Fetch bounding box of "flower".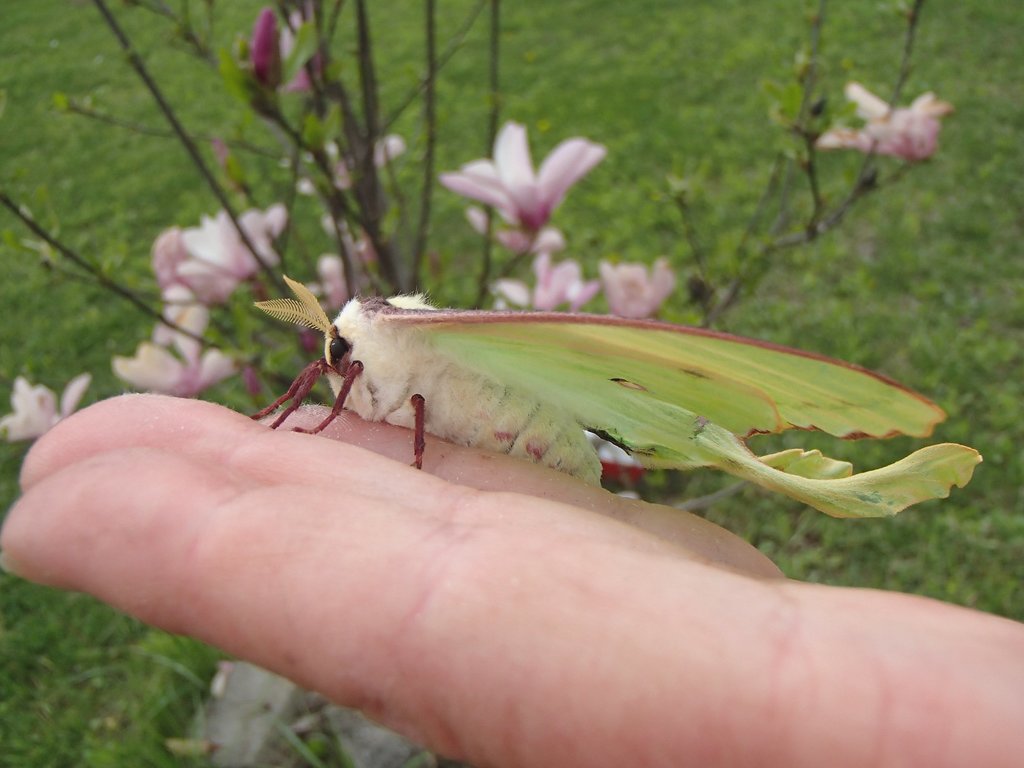
Bbox: [0,372,86,447].
